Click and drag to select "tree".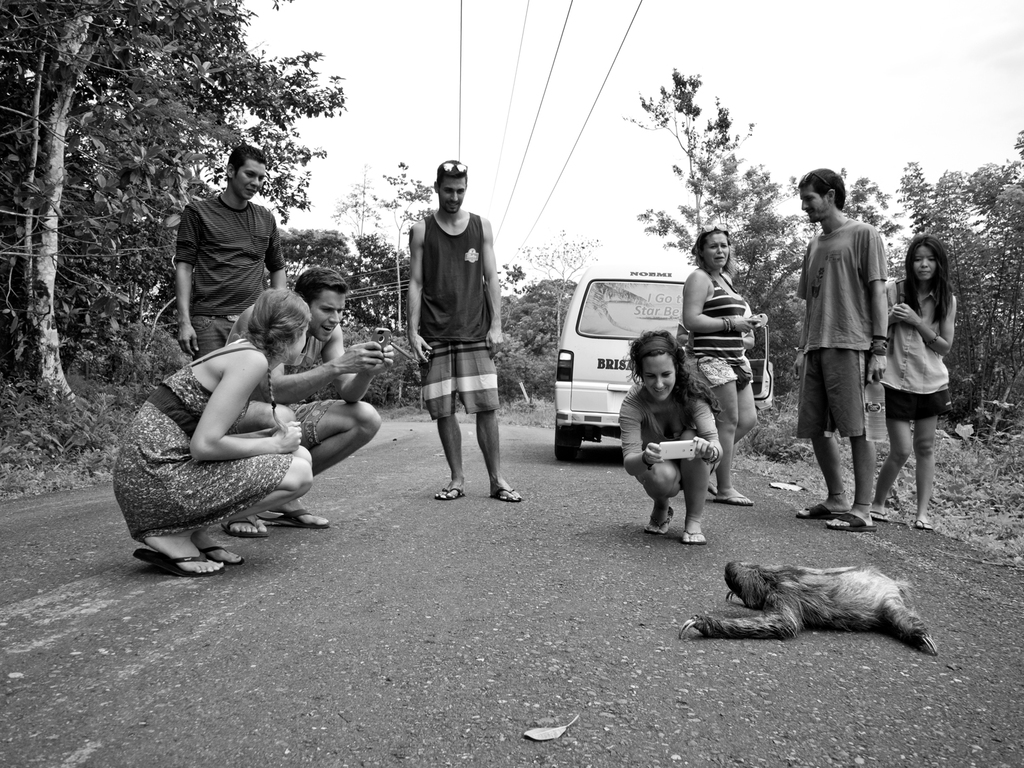
Selection: {"left": 621, "top": 68, "right": 818, "bottom": 393}.
